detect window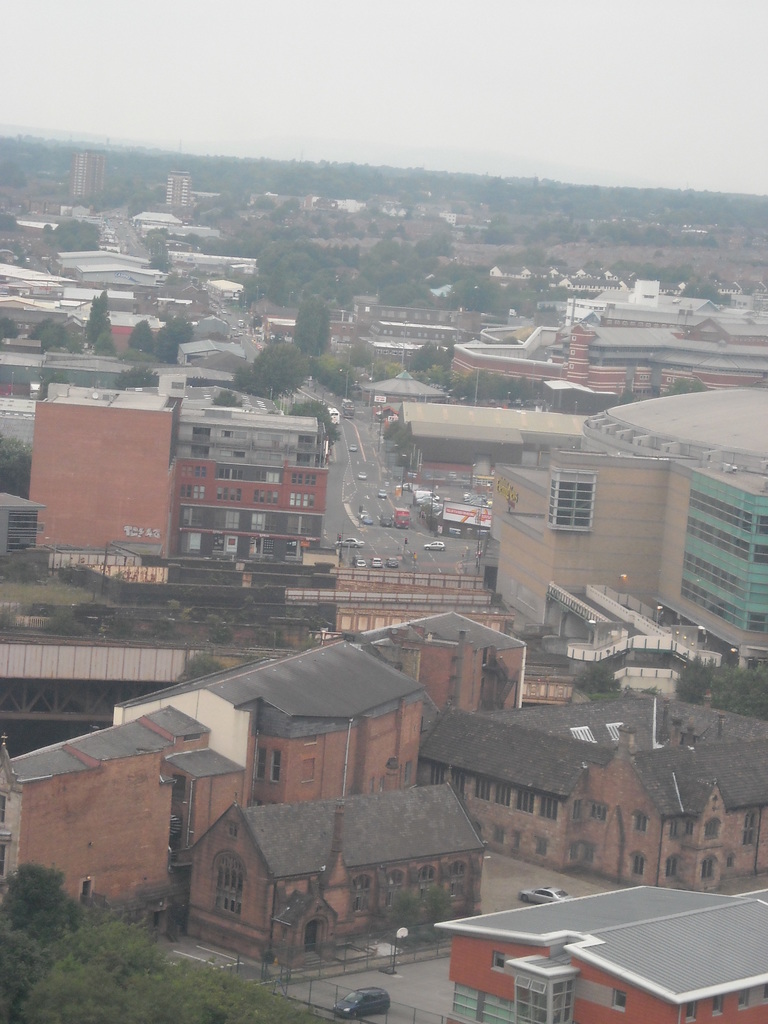
[left=684, top=591, right=739, bottom=631]
